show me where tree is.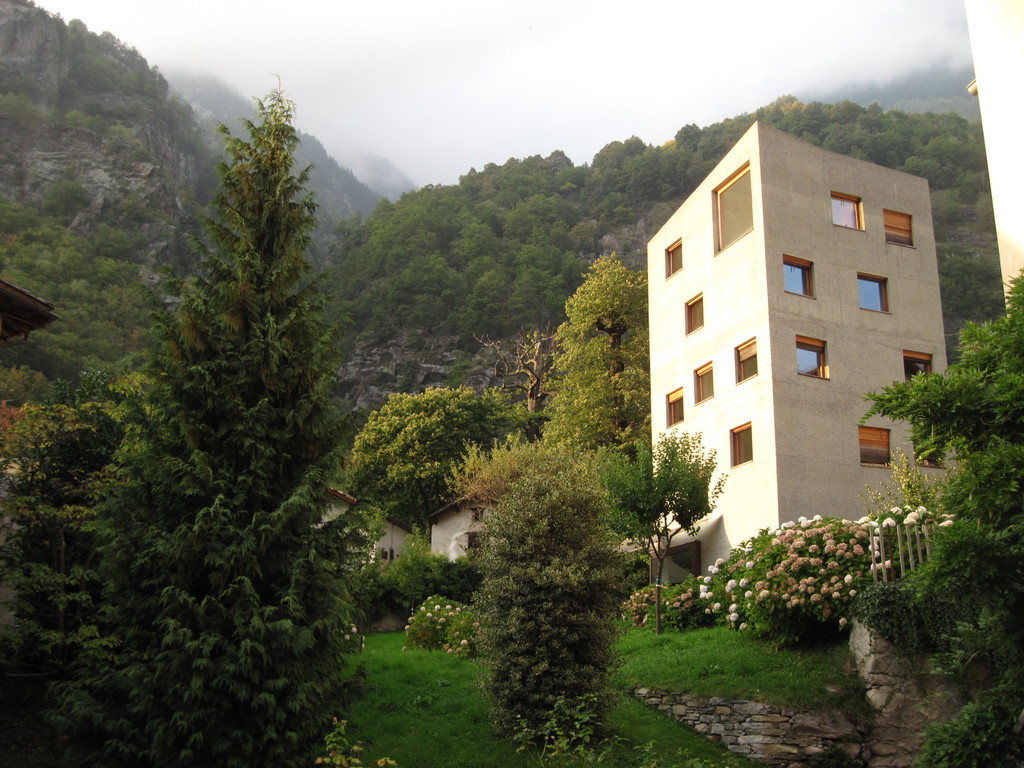
tree is at x1=75, y1=80, x2=374, y2=703.
